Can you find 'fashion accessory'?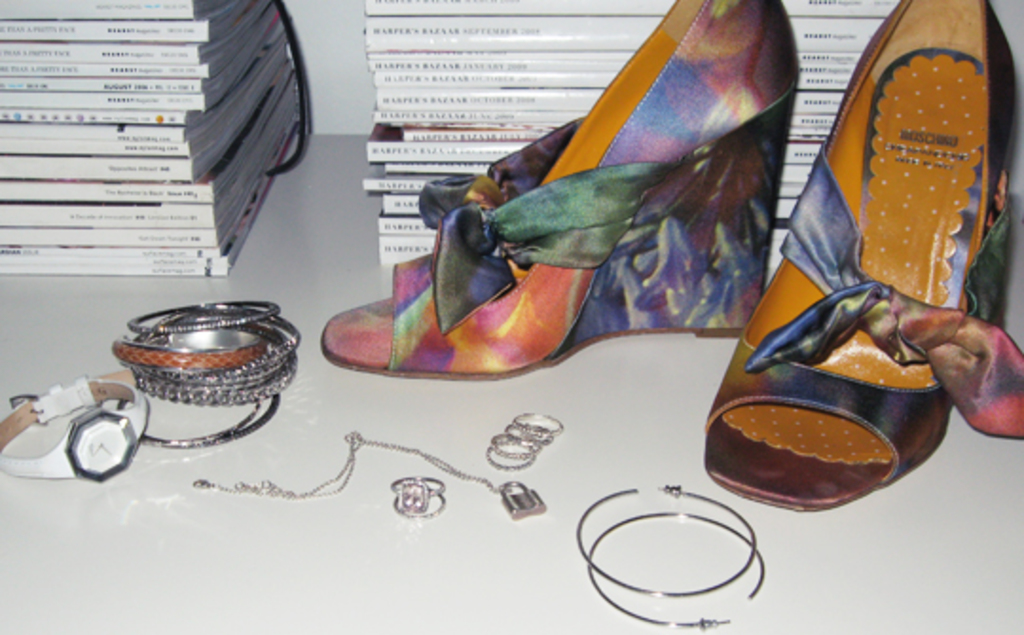
Yes, bounding box: [x1=394, y1=468, x2=444, y2=506].
